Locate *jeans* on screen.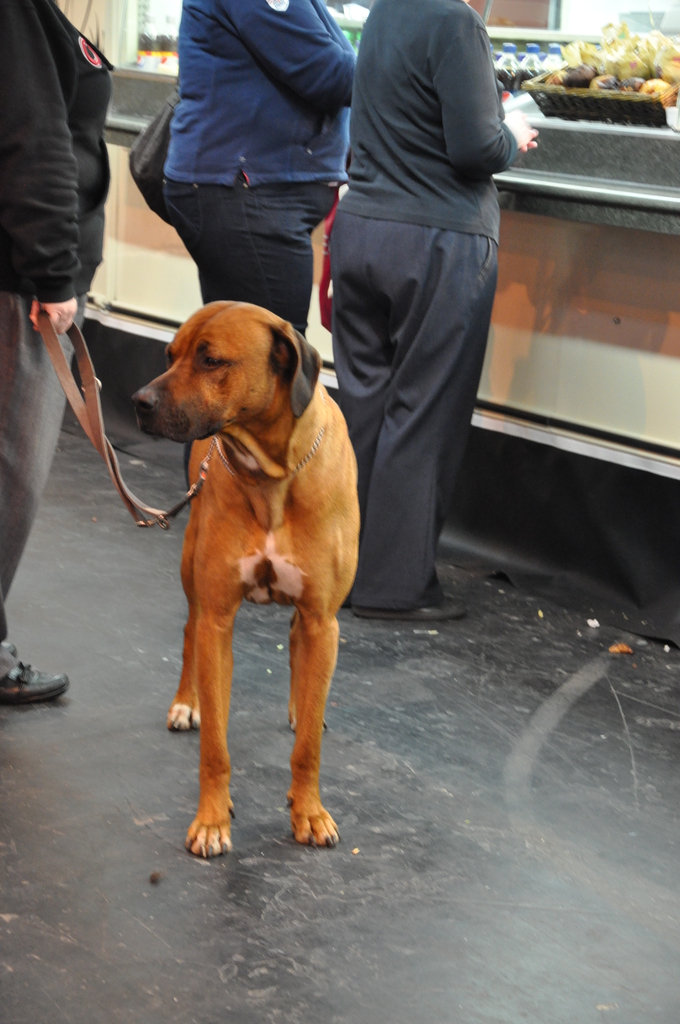
On screen at BBox(123, 115, 372, 324).
